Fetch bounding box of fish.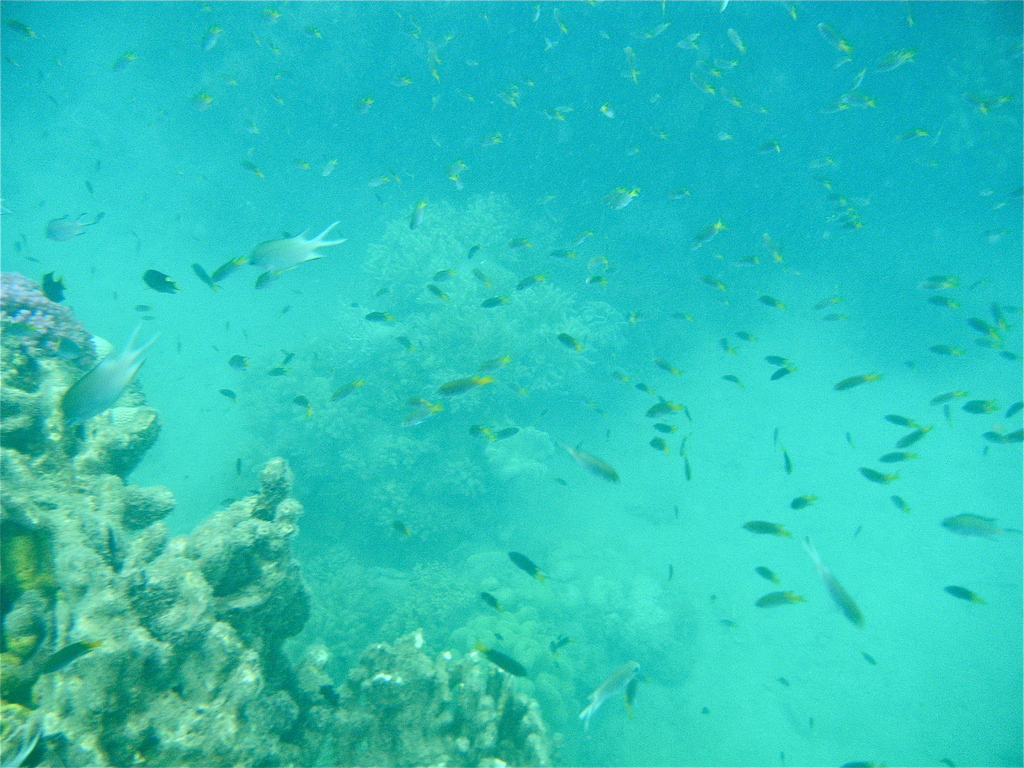
Bbox: l=652, t=438, r=669, b=456.
